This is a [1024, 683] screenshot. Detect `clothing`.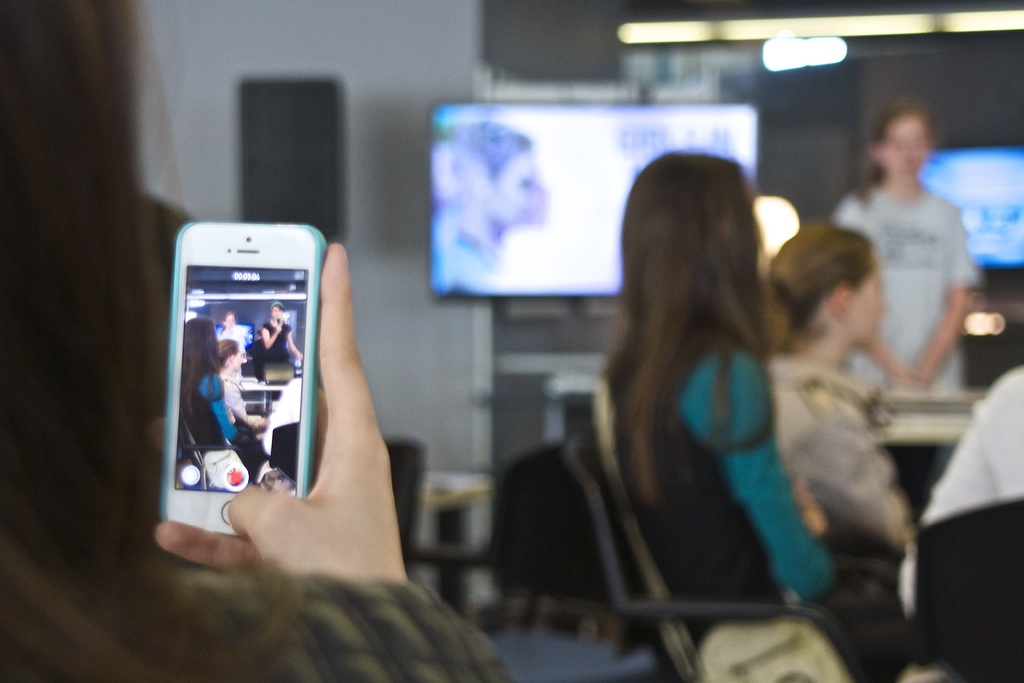
(257,374,300,458).
